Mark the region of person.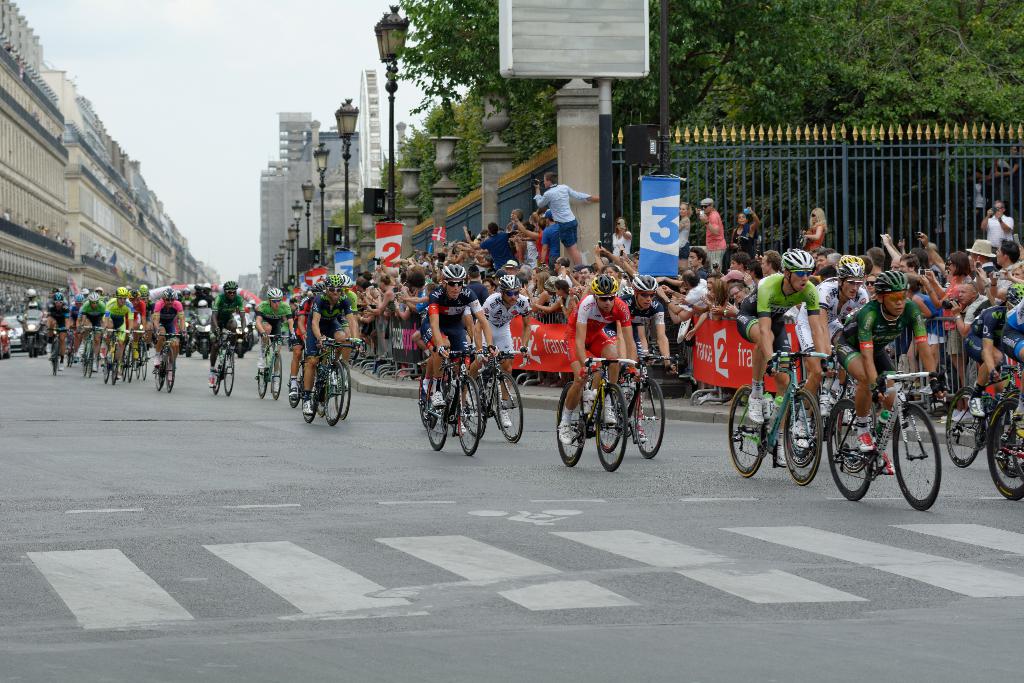
Region: [703, 278, 726, 318].
